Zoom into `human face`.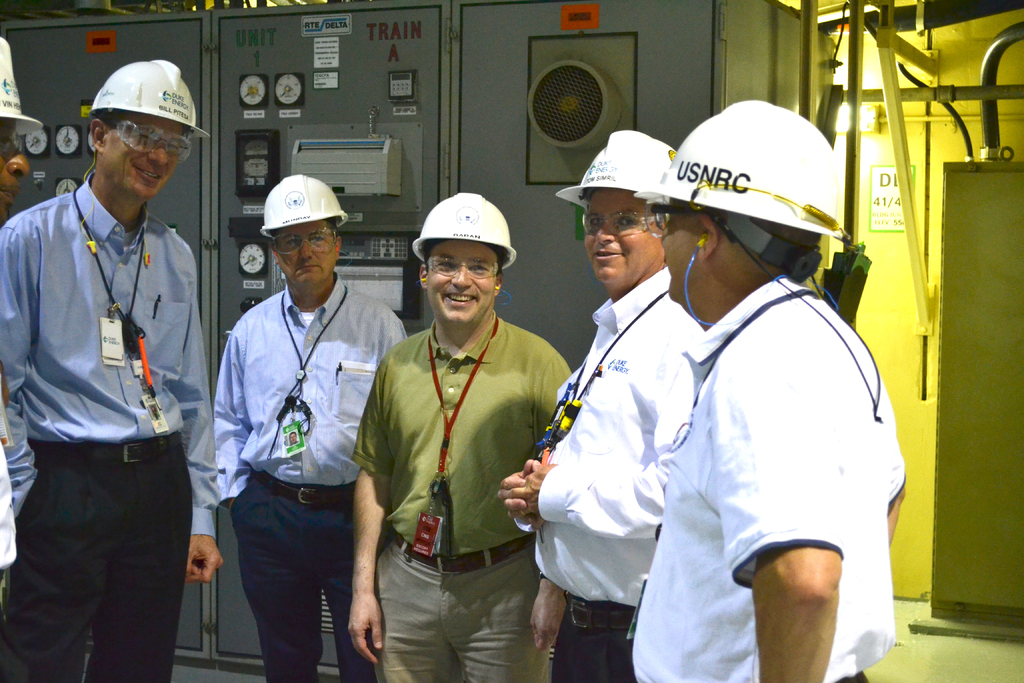
Zoom target: x1=104 y1=120 x2=184 y2=199.
